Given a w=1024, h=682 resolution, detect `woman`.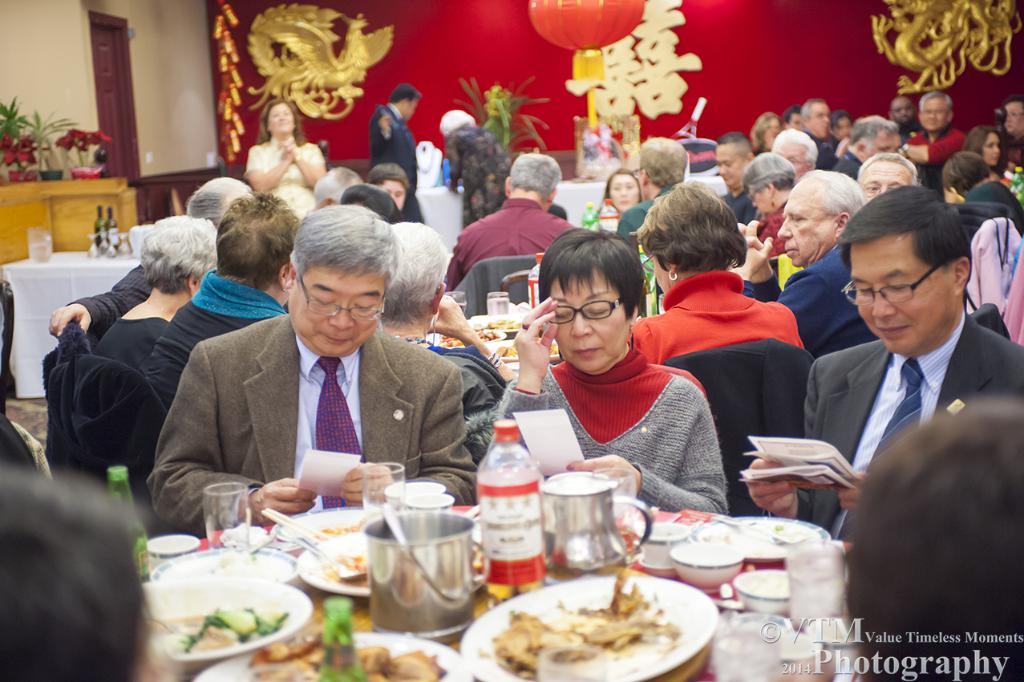
(left=368, top=167, right=410, bottom=214).
